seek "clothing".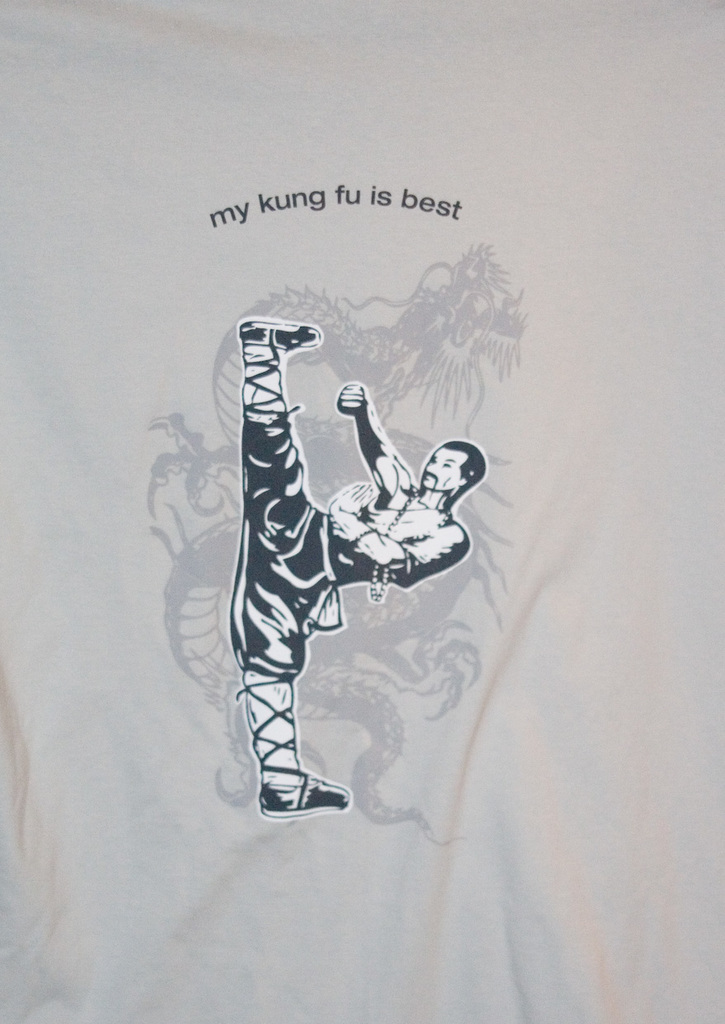
<bbox>196, 299, 458, 827</bbox>.
